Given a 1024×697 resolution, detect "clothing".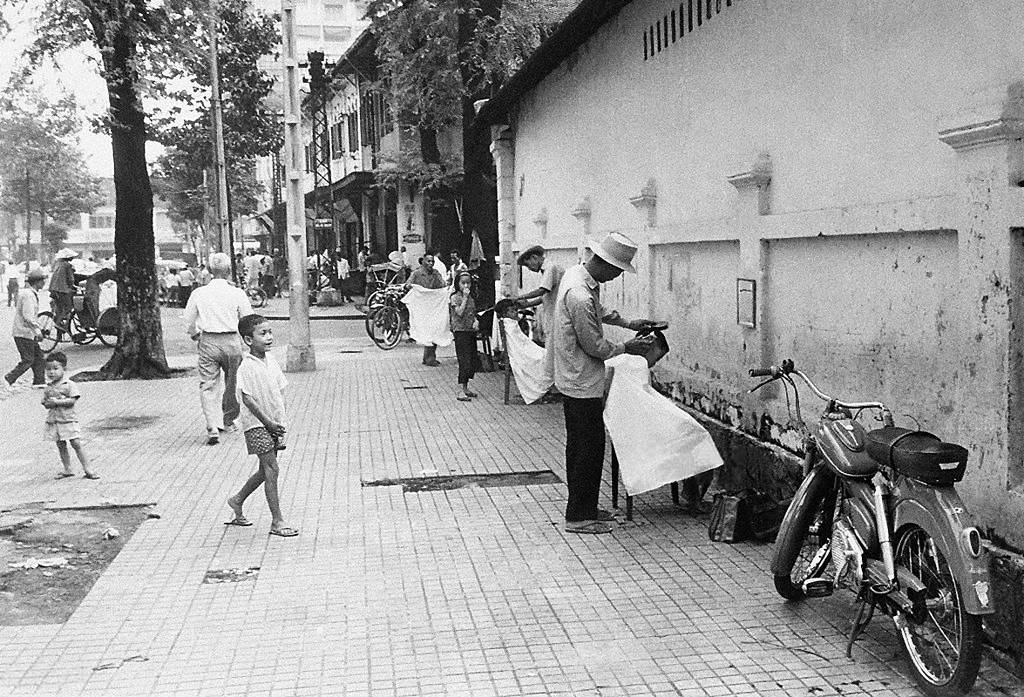
box=[534, 222, 649, 519].
